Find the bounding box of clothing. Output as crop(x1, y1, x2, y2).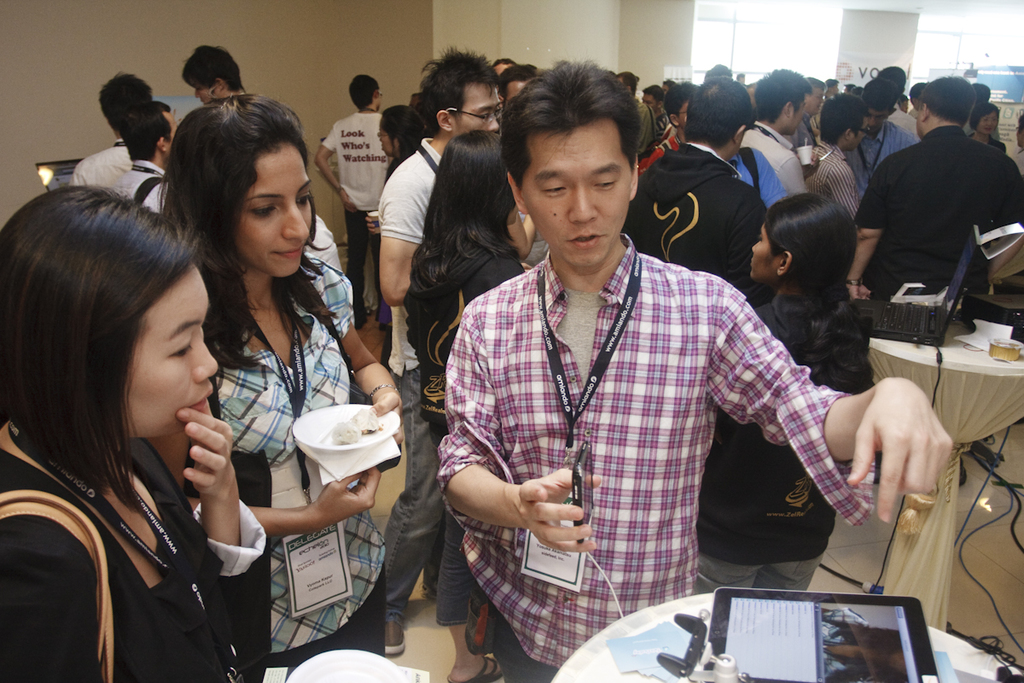
crop(433, 223, 875, 682).
